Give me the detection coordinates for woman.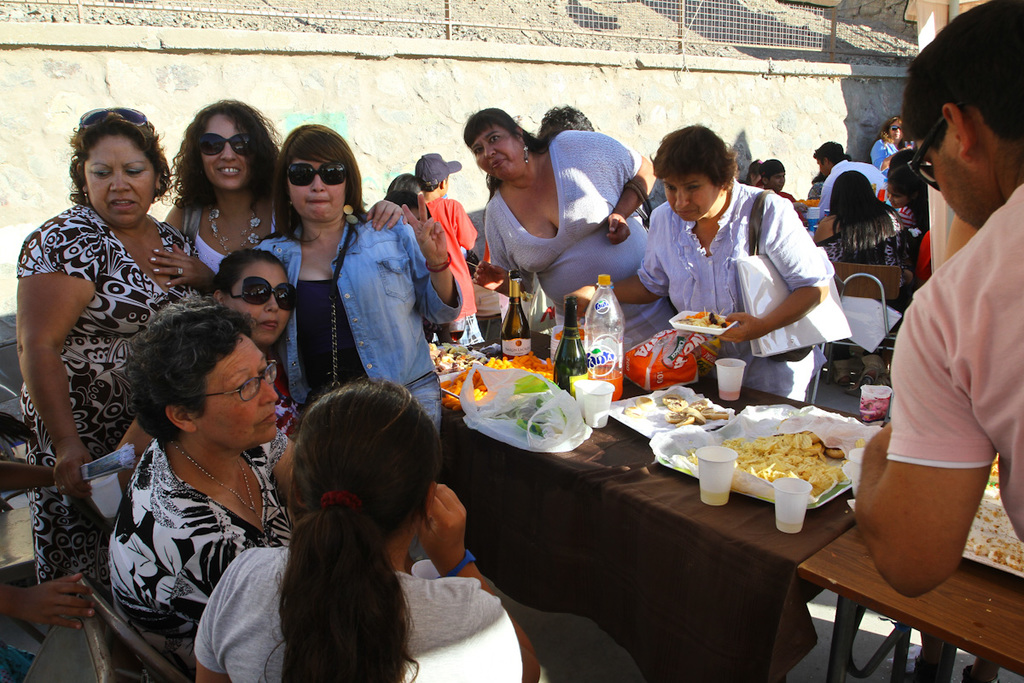
[x1=248, y1=123, x2=469, y2=563].
